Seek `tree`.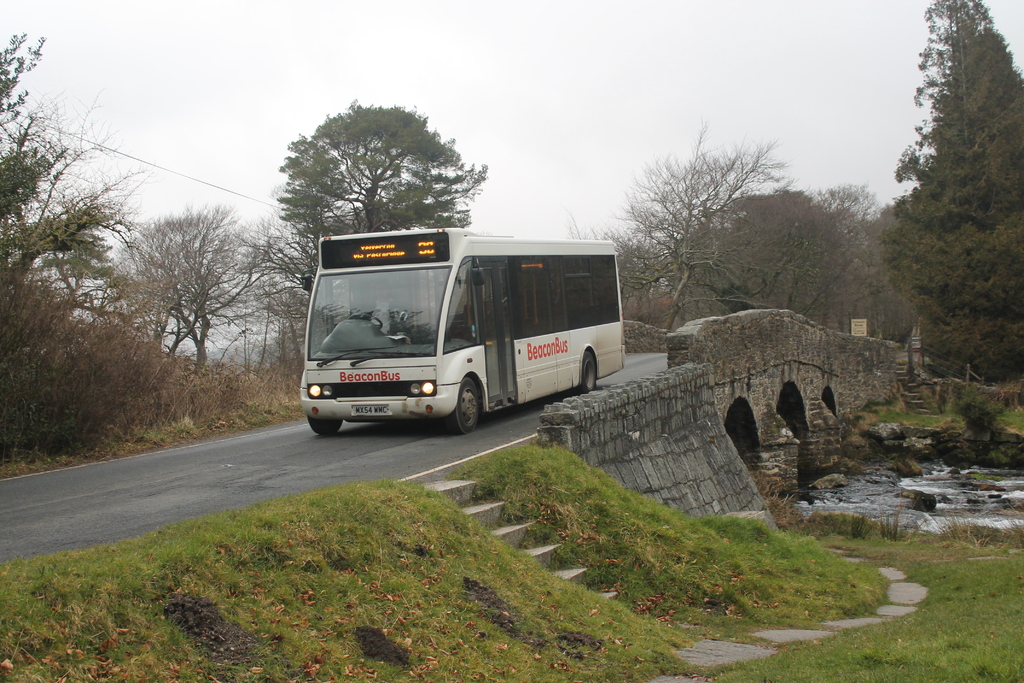
[left=886, top=13, right=1014, bottom=406].
